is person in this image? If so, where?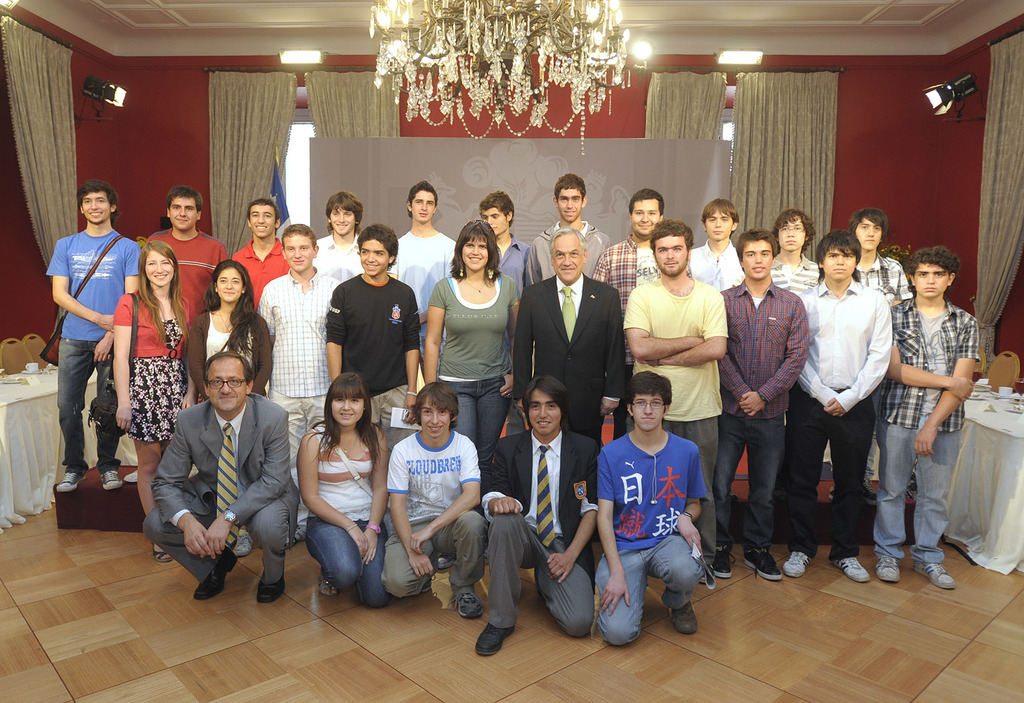
Yes, at (x1=148, y1=184, x2=225, y2=328).
